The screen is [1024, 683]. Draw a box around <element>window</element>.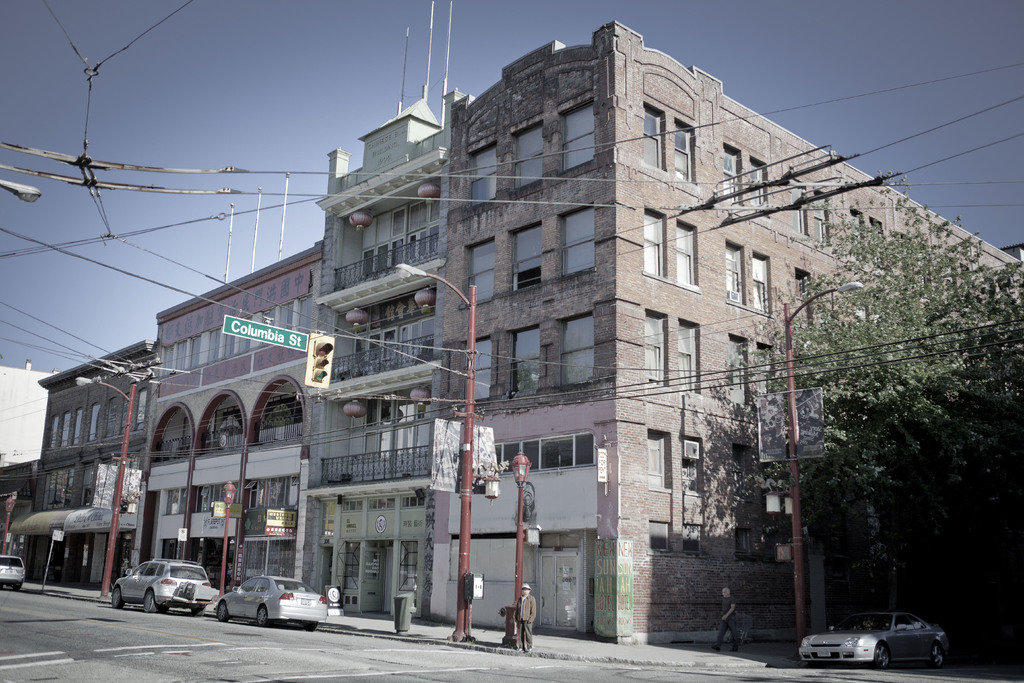
554, 201, 598, 276.
